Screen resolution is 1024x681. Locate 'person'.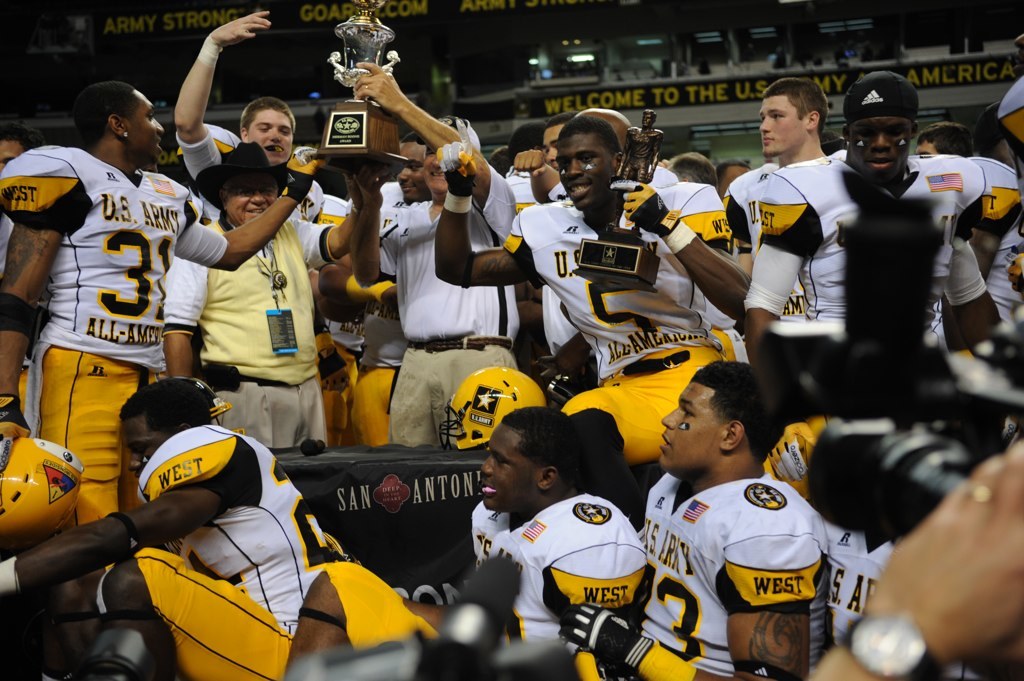
box(950, 152, 1023, 359).
